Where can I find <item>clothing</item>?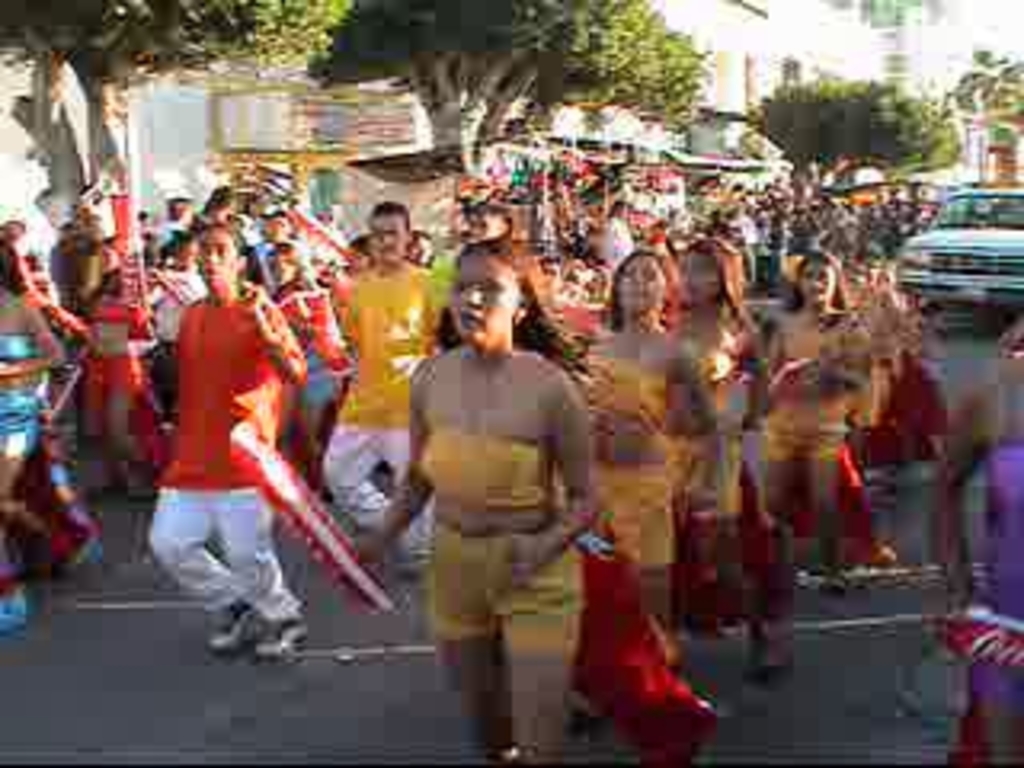
You can find it at 147,291,301,621.
